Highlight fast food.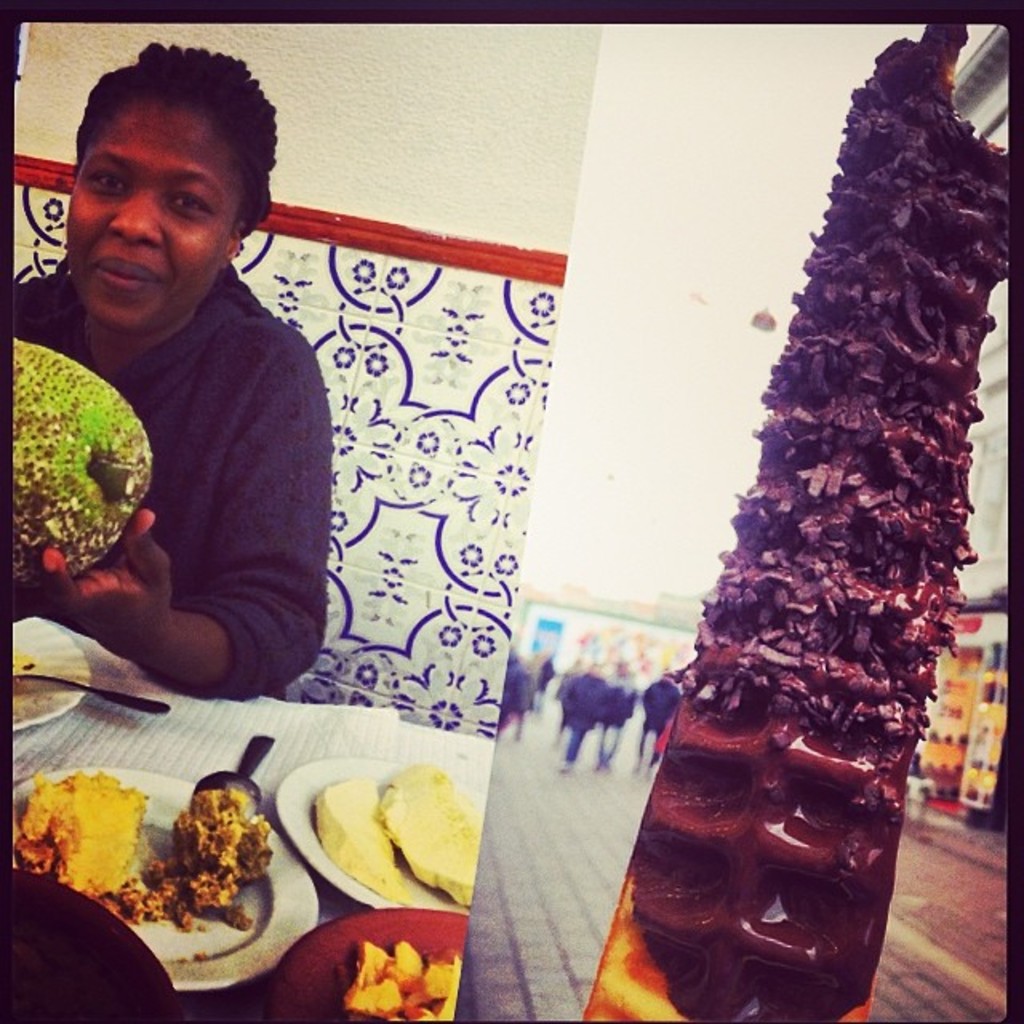
Highlighted region: Rect(136, 794, 291, 949).
